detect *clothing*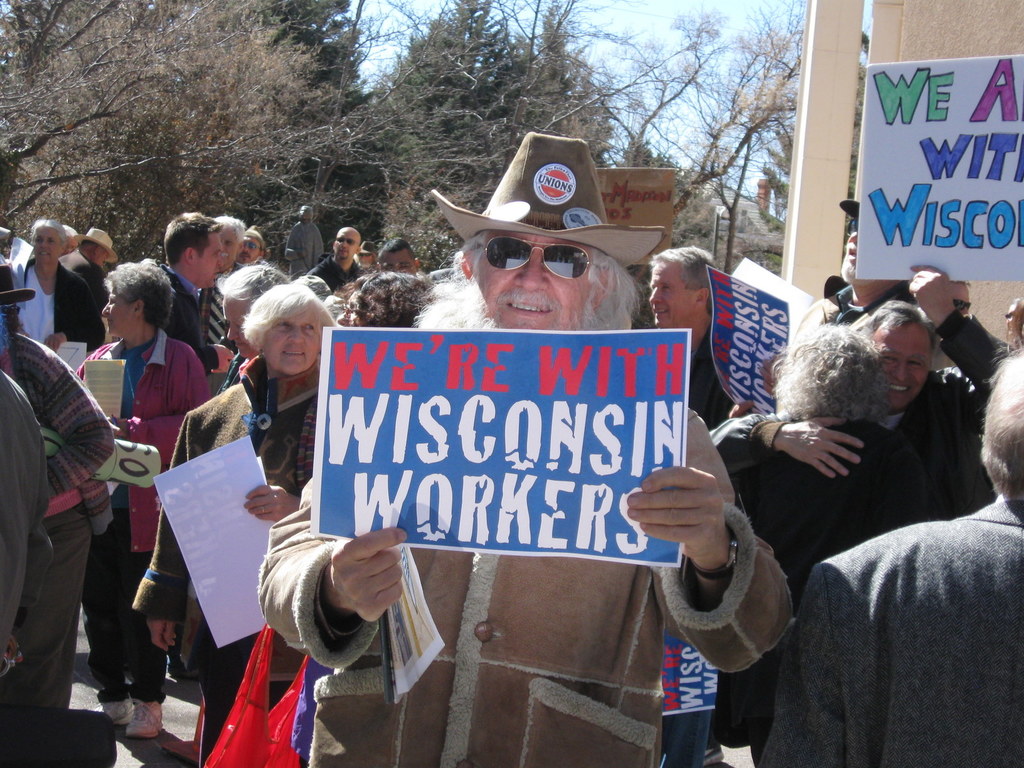
box(930, 307, 1009, 392)
